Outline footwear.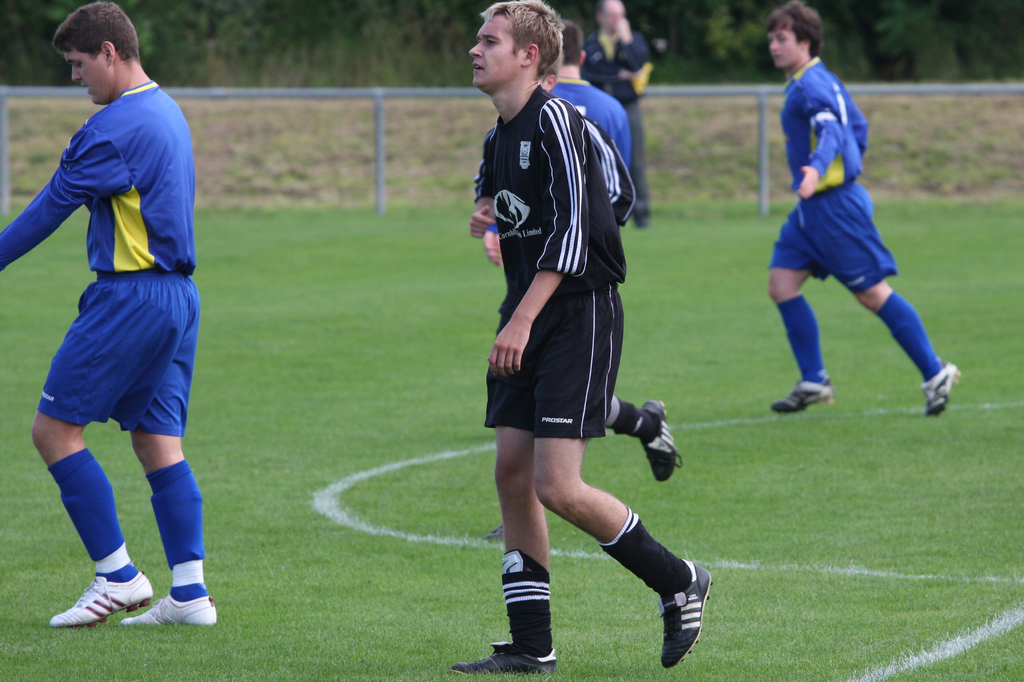
Outline: <box>47,565,152,629</box>.
